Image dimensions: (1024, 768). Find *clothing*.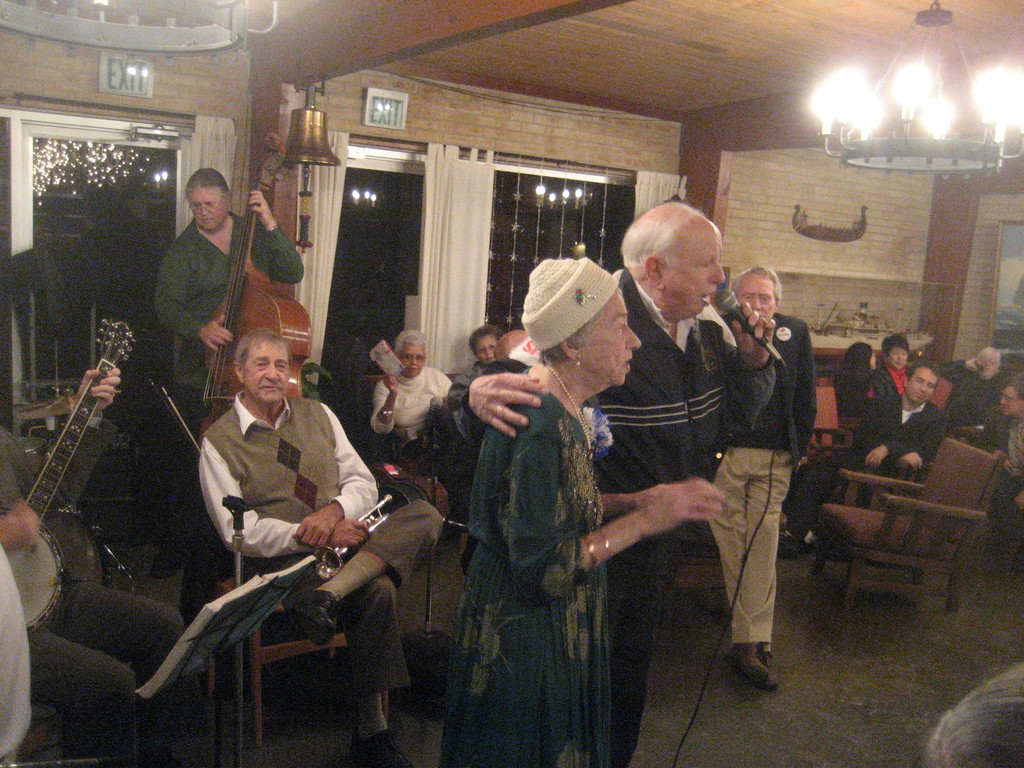
bbox=[721, 309, 817, 666].
